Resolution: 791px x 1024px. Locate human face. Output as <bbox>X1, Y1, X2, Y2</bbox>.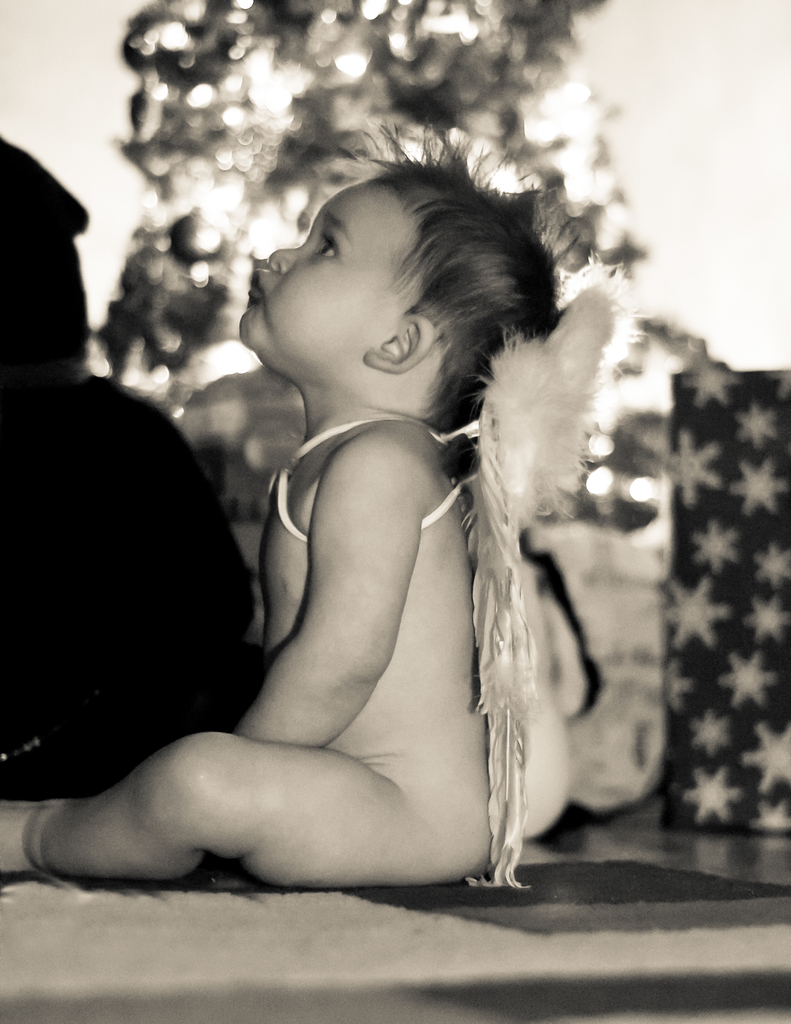
<bbox>239, 175, 404, 367</bbox>.
